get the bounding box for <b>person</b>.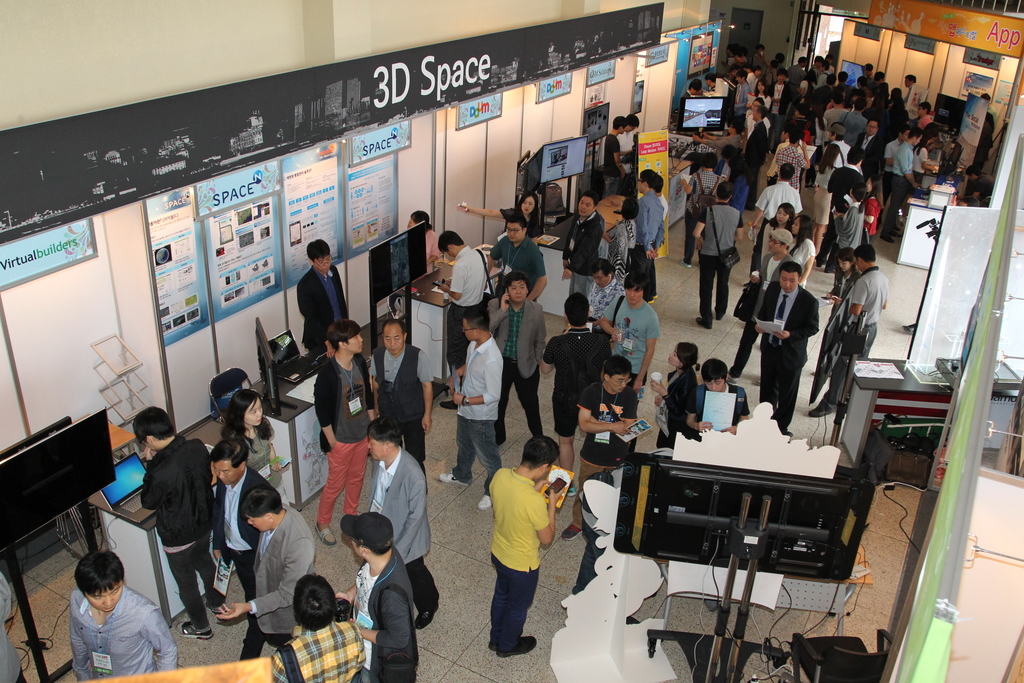
(215,487,314,635).
